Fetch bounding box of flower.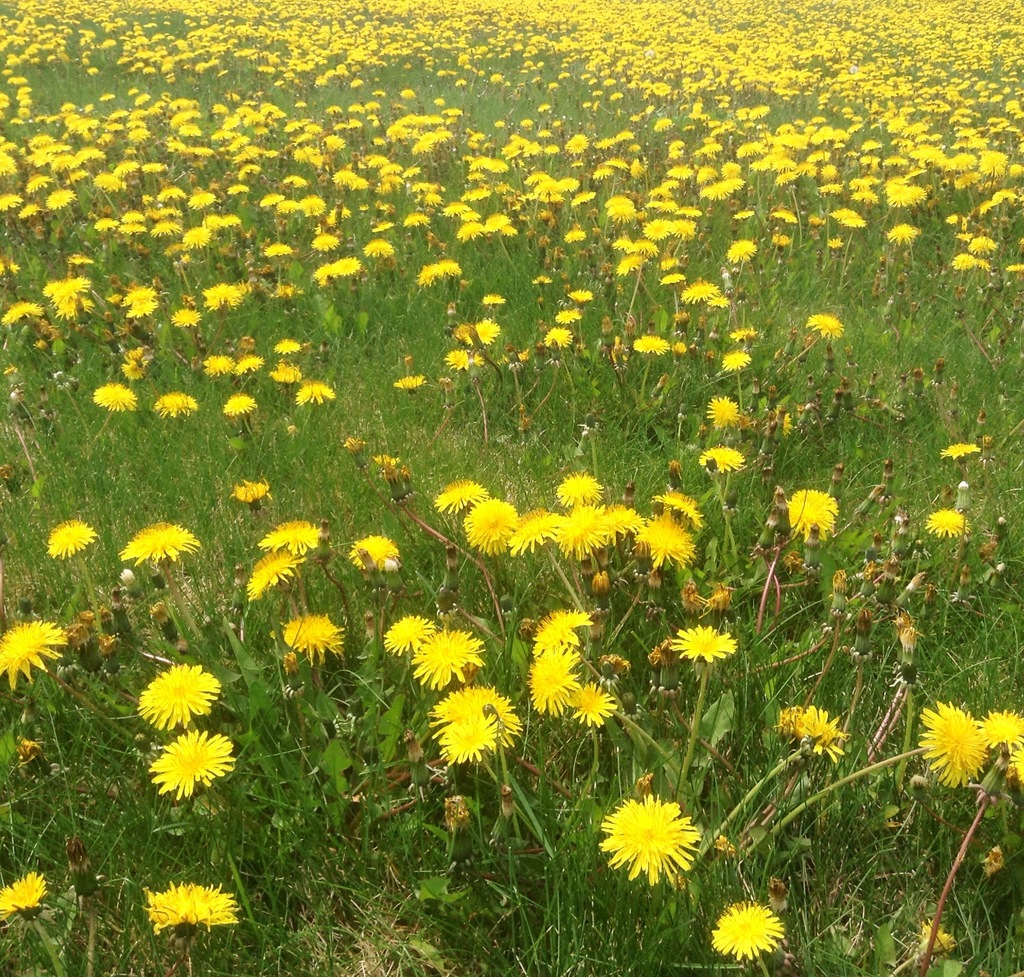
Bbox: BBox(219, 391, 266, 420).
